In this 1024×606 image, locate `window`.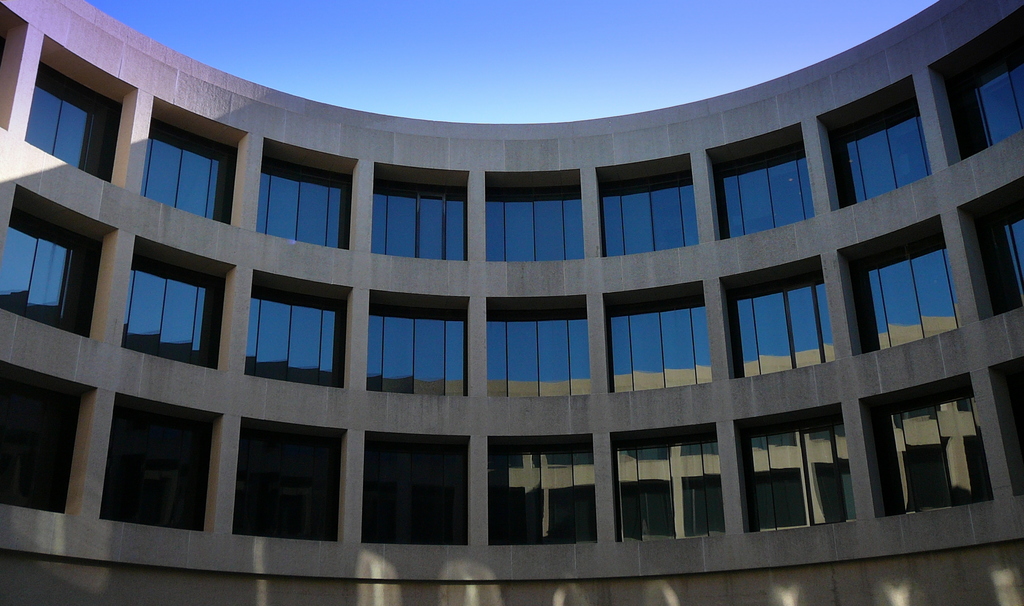
Bounding box: {"x1": 20, "y1": 56, "x2": 140, "y2": 199}.
